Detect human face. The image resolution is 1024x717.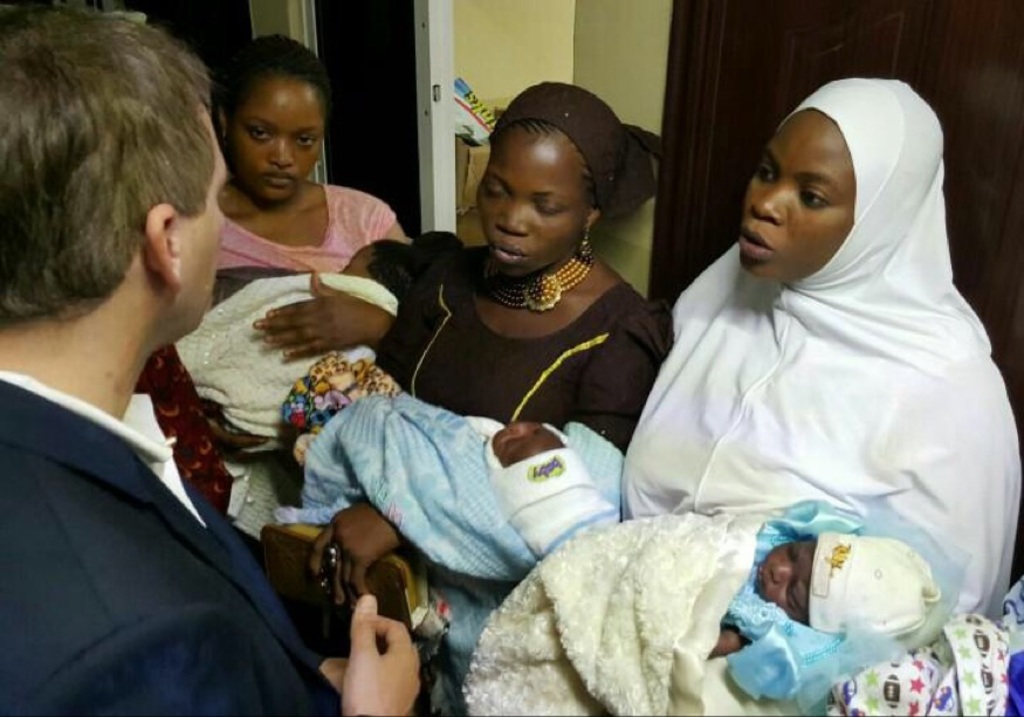
{"left": 488, "top": 415, "right": 562, "bottom": 468}.
